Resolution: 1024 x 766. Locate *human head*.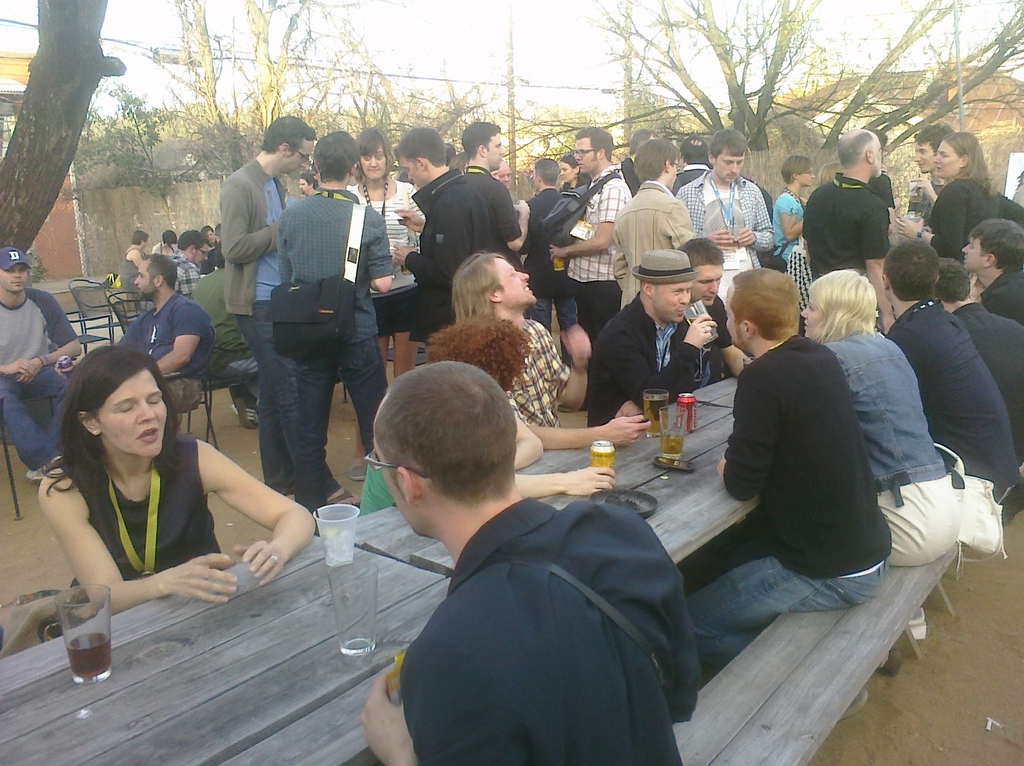
Rect(802, 270, 879, 339).
